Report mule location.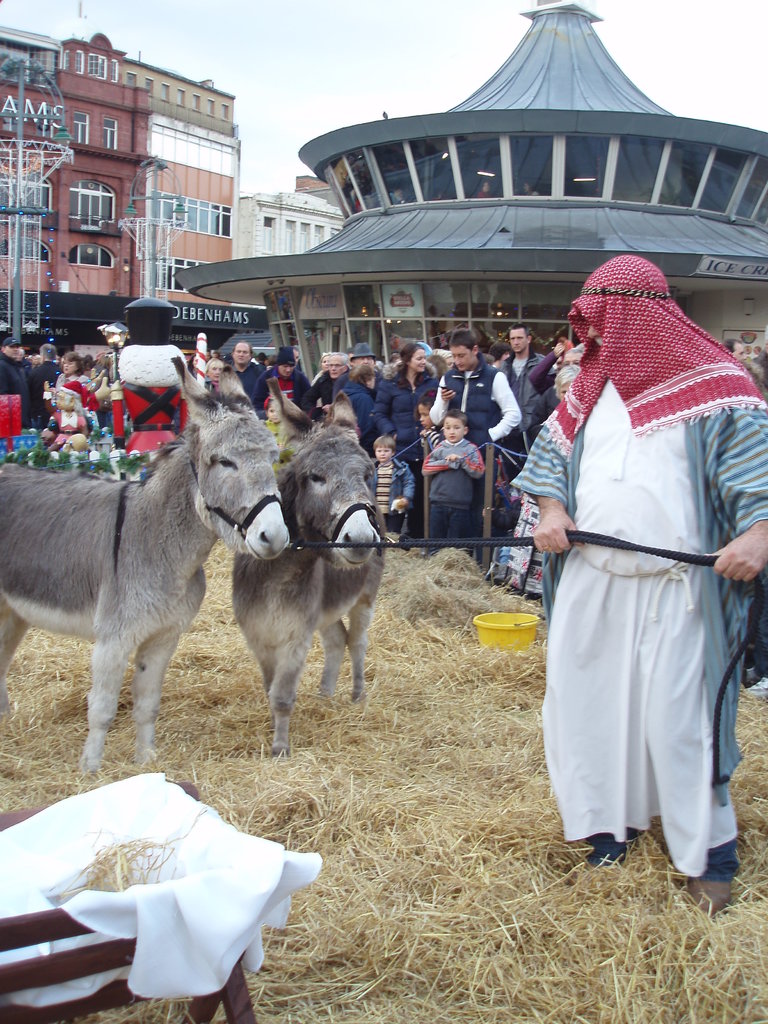
Report: 227/376/392/756.
